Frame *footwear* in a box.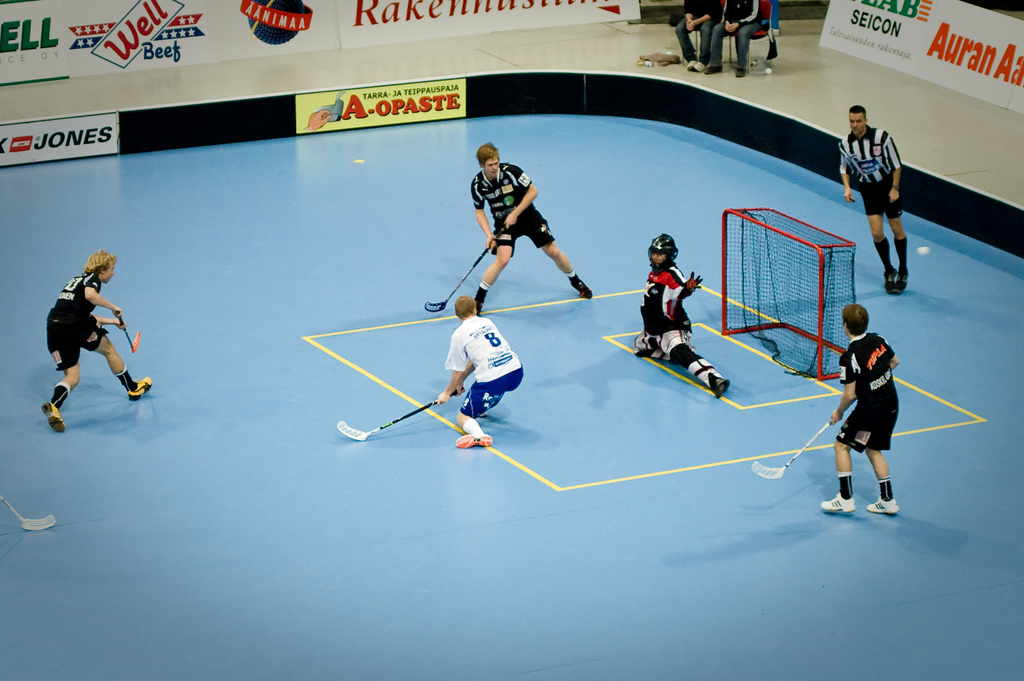
880,272,896,297.
